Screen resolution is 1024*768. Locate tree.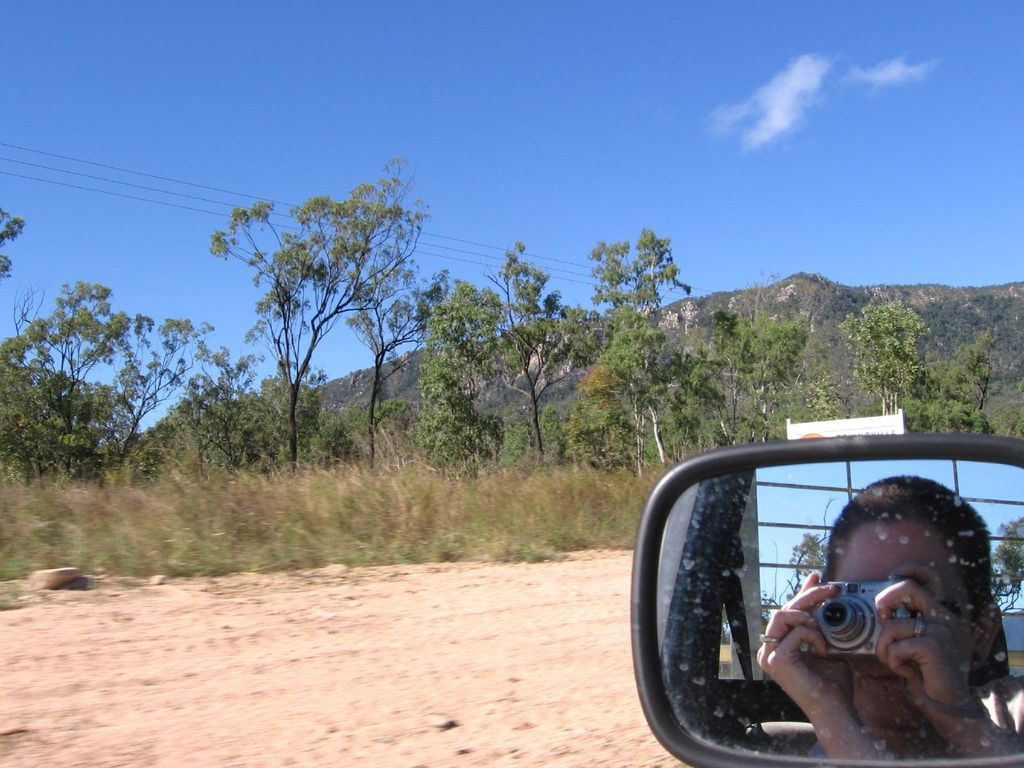
locate(660, 349, 721, 456).
